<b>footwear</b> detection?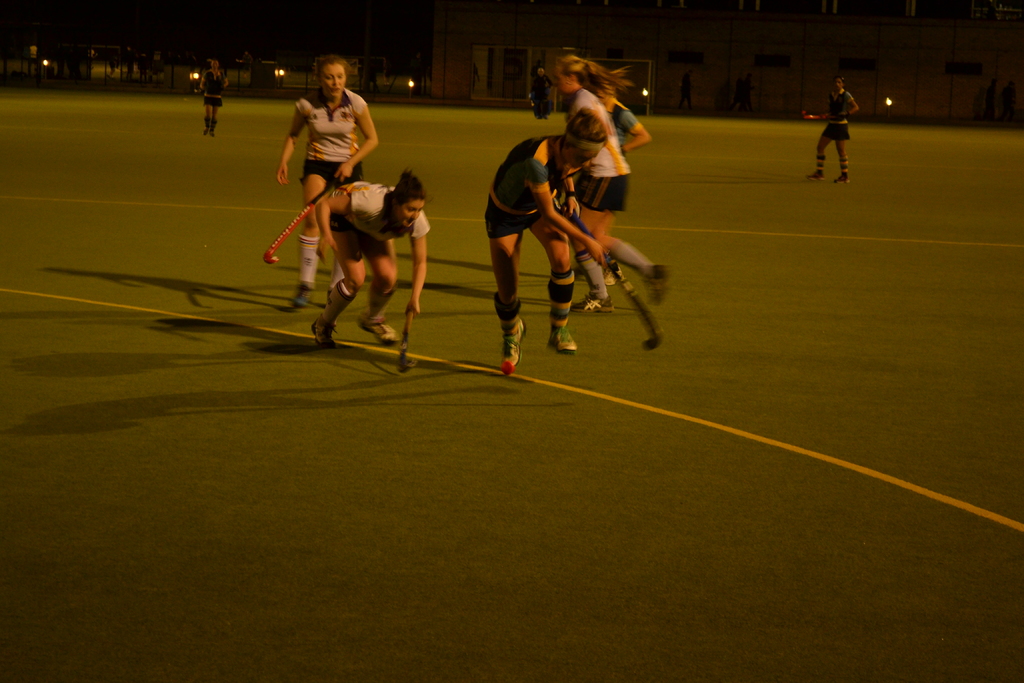
Rect(572, 290, 619, 311)
